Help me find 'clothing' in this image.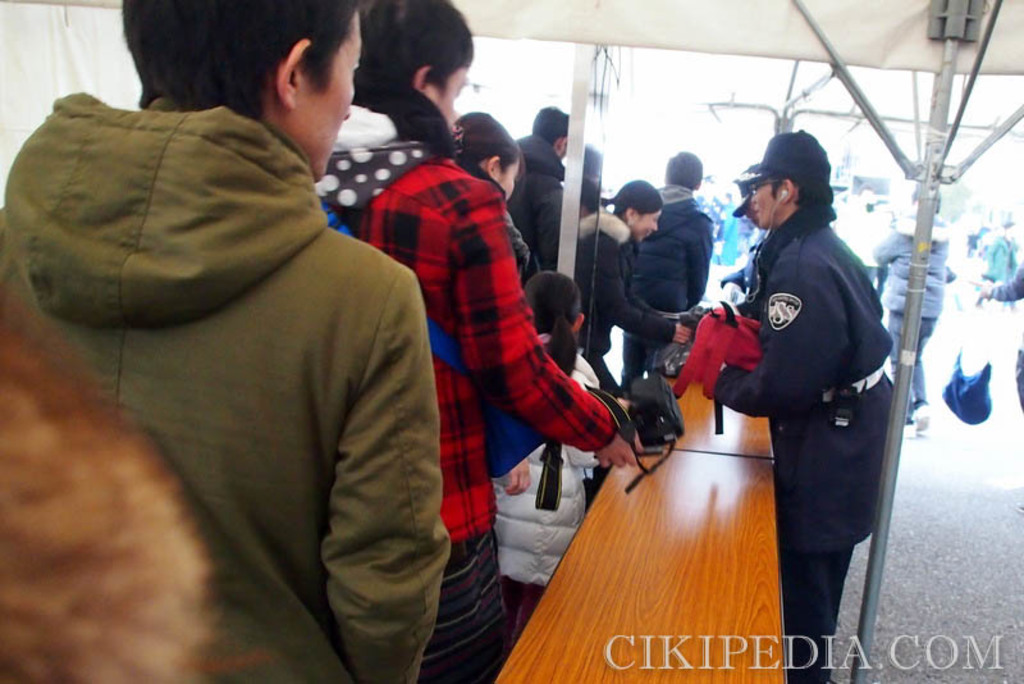
Found it: [x1=314, y1=82, x2=622, y2=683].
